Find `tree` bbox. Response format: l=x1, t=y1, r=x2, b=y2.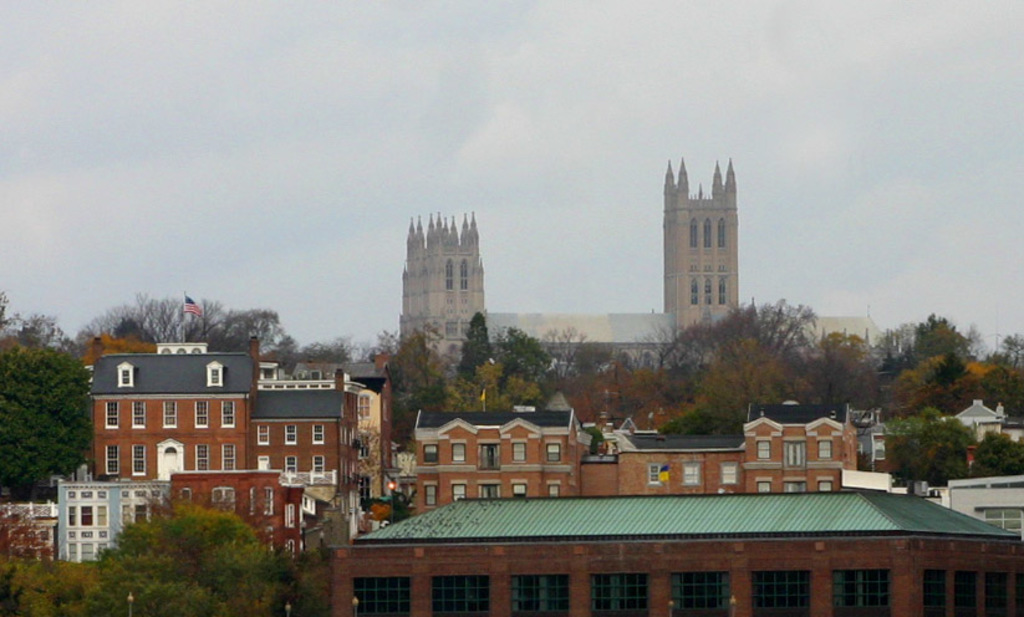
l=962, t=358, r=1023, b=417.
